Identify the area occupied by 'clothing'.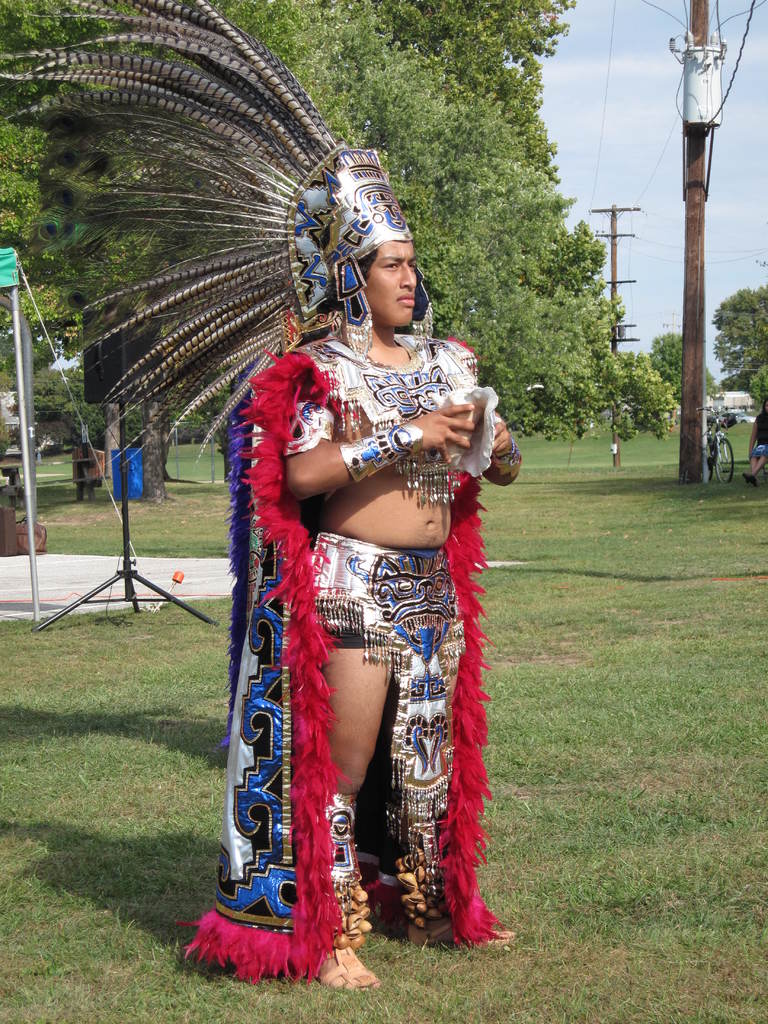
Area: left=170, top=328, right=493, bottom=984.
